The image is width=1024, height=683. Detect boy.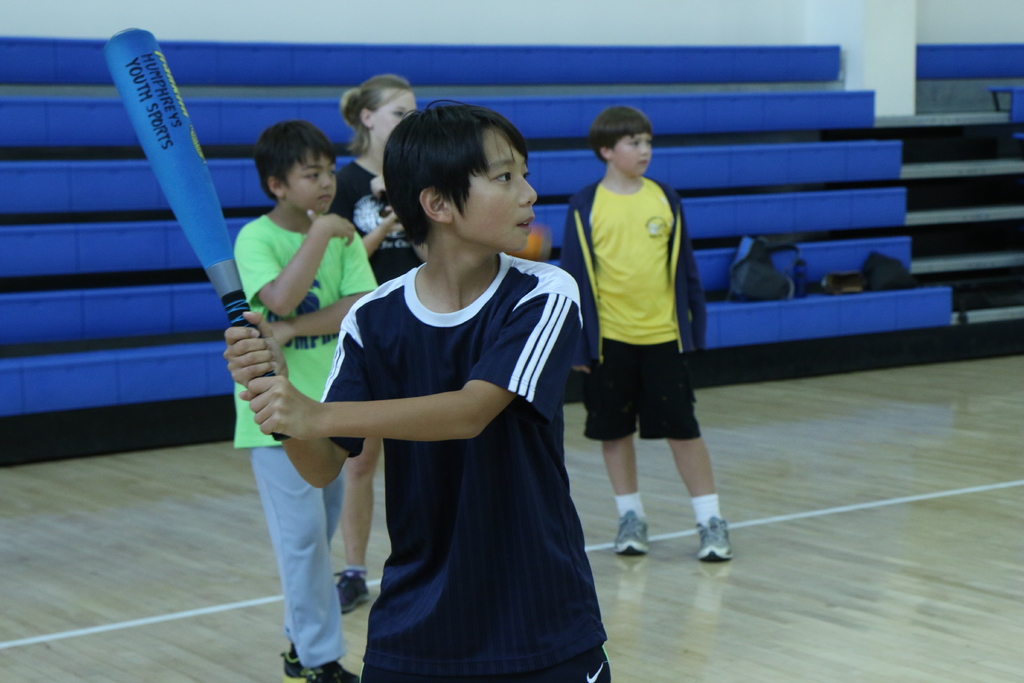
Detection: (228, 118, 385, 679).
